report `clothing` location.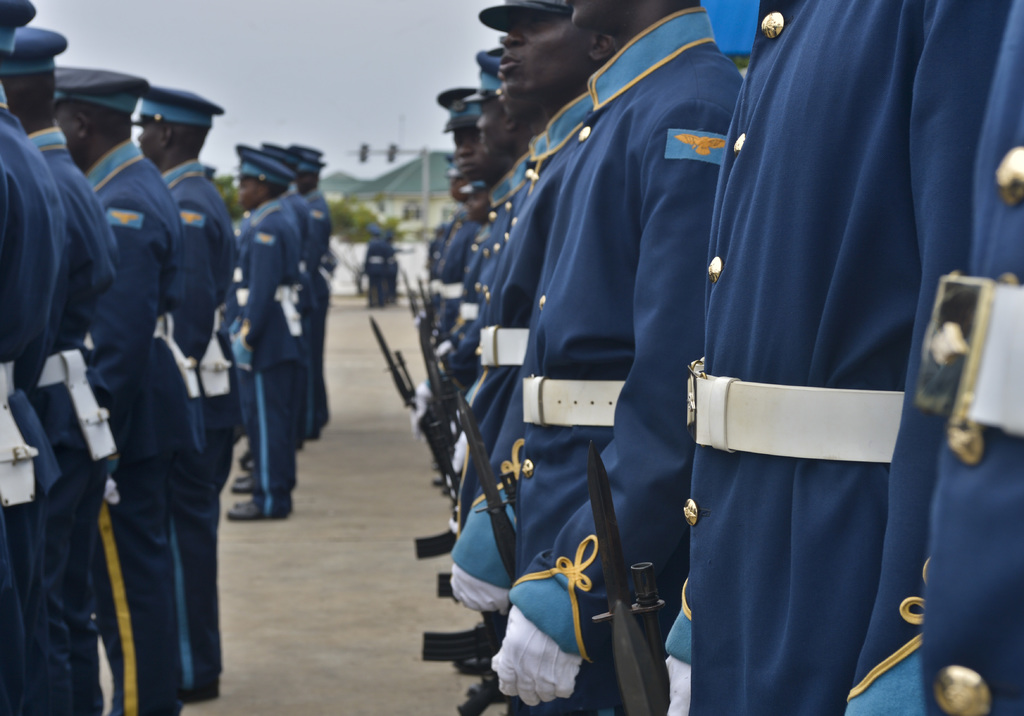
Report: pyautogui.locateOnScreen(0, 110, 56, 704).
